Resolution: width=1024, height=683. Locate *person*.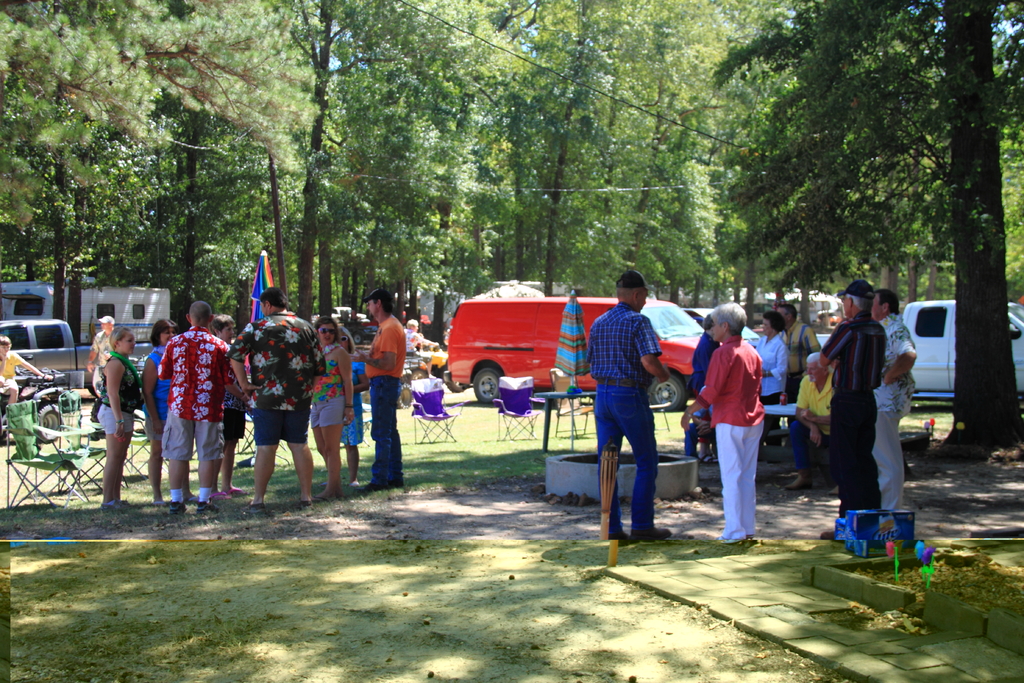
<region>206, 311, 241, 487</region>.
